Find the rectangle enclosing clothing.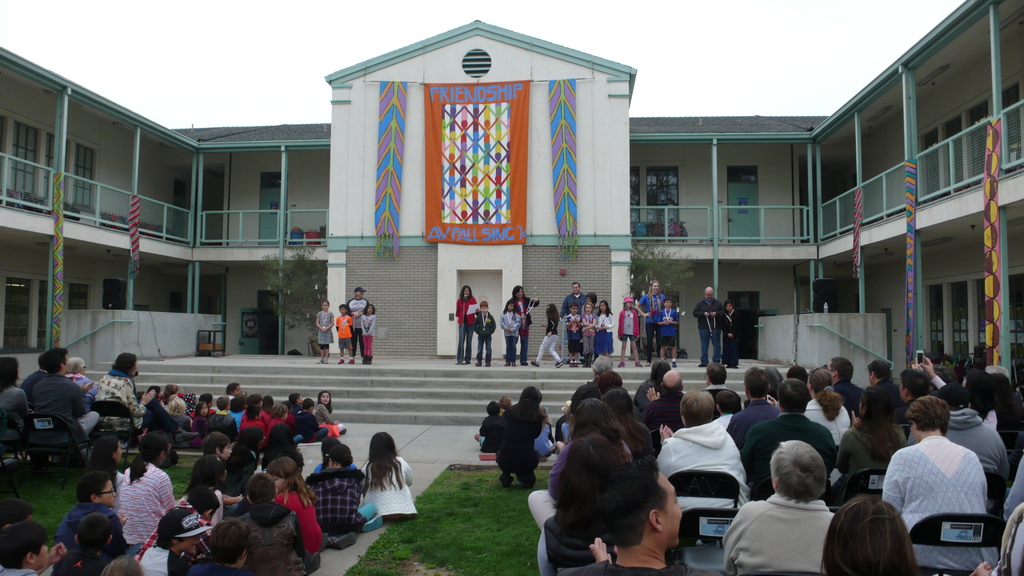
BBox(719, 412, 732, 429).
